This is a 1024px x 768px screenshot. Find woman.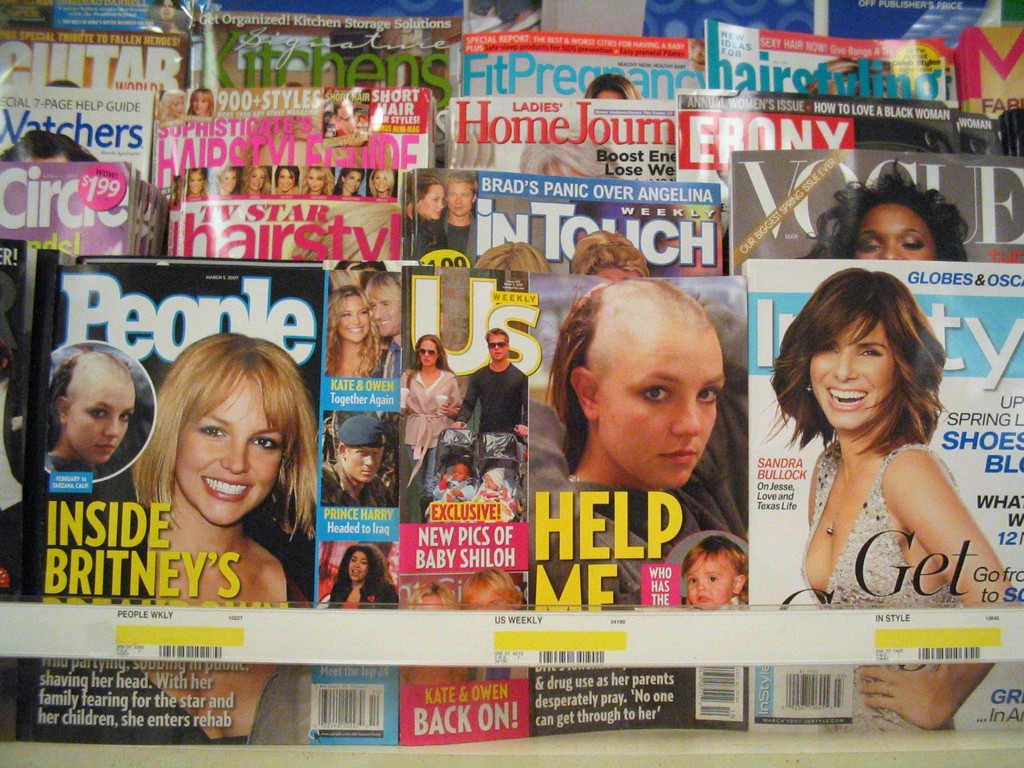
Bounding box: left=412, top=174, right=456, bottom=263.
